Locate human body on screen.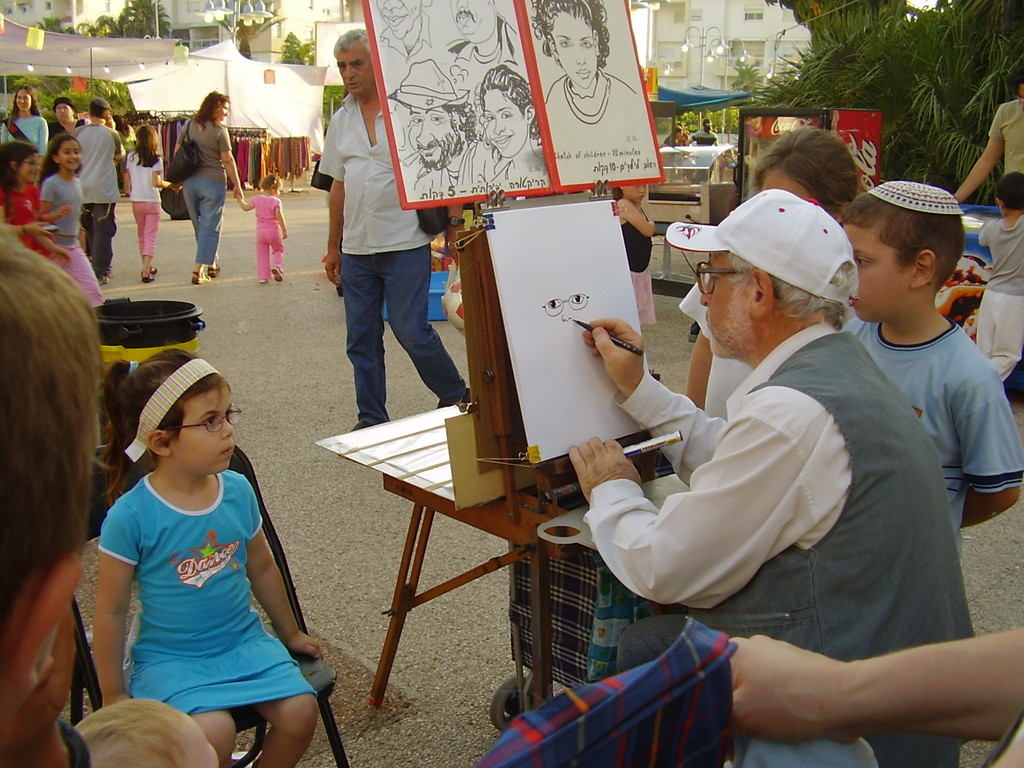
On screen at x1=484, y1=58, x2=548, y2=197.
